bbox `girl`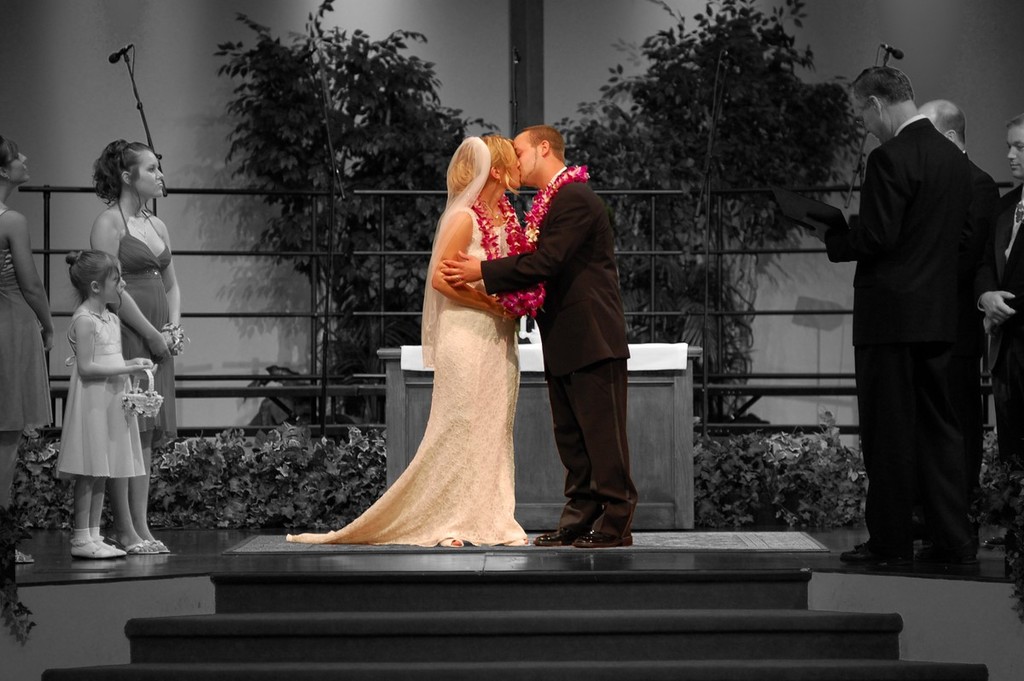
{"left": 57, "top": 247, "right": 158, "bottom": 562}
